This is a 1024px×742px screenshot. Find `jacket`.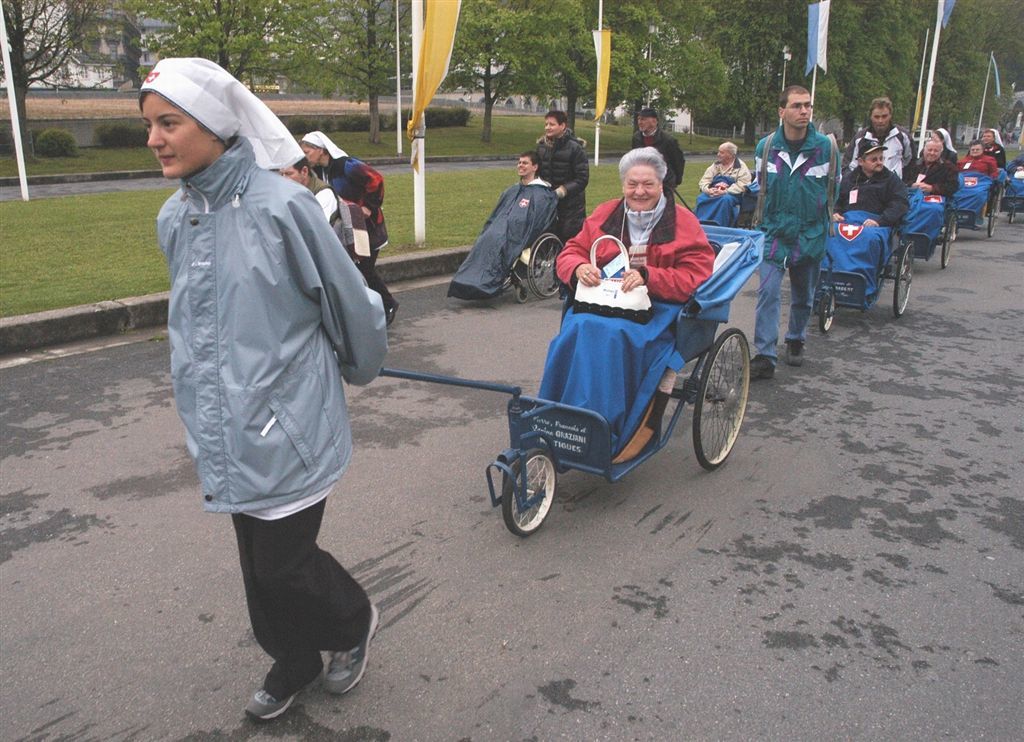
Bounding box: <region>555, 198, 714, 310</region>.
